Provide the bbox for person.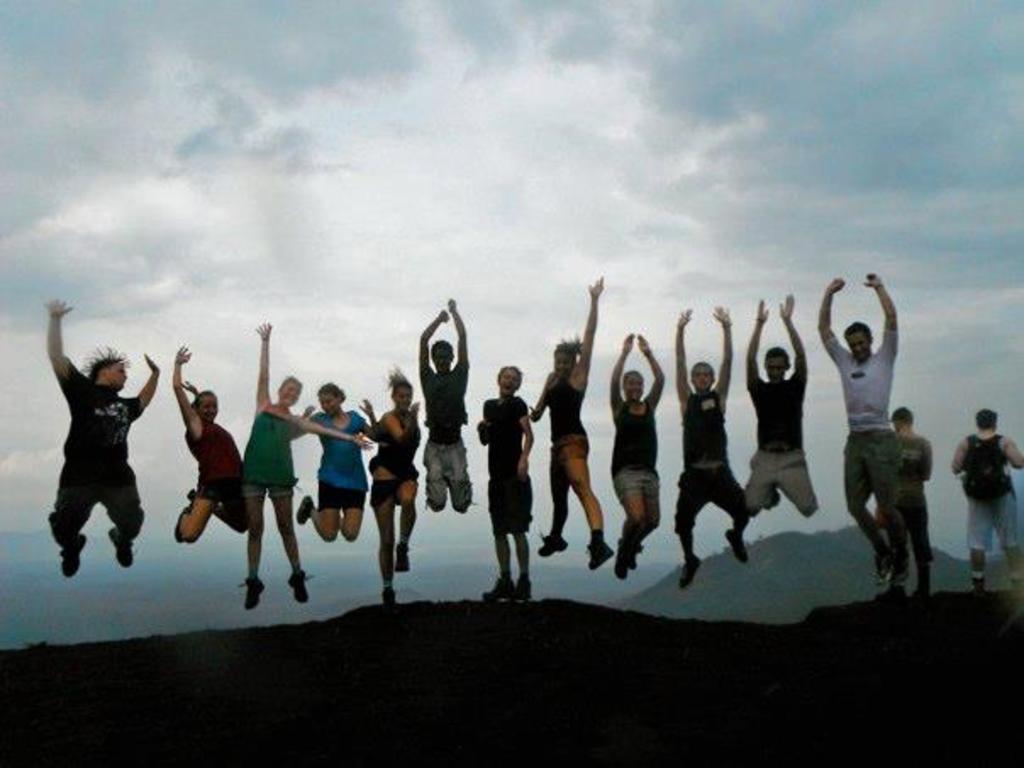
871/400/938/605.
